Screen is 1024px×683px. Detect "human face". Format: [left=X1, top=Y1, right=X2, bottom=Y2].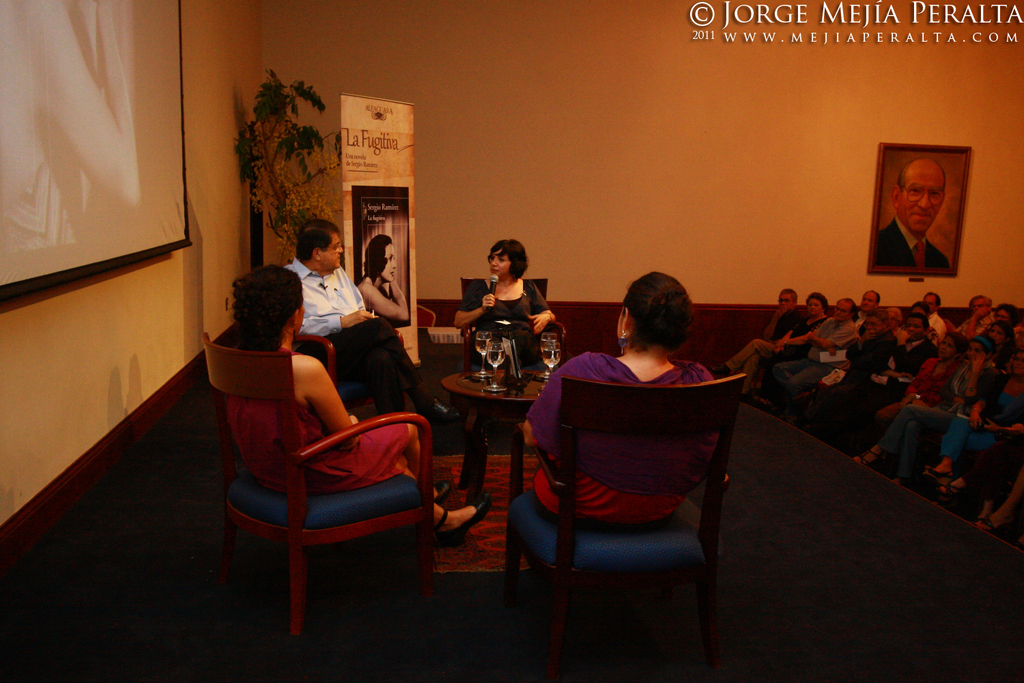
[left=323, top=235, right=344, bottom=268].
